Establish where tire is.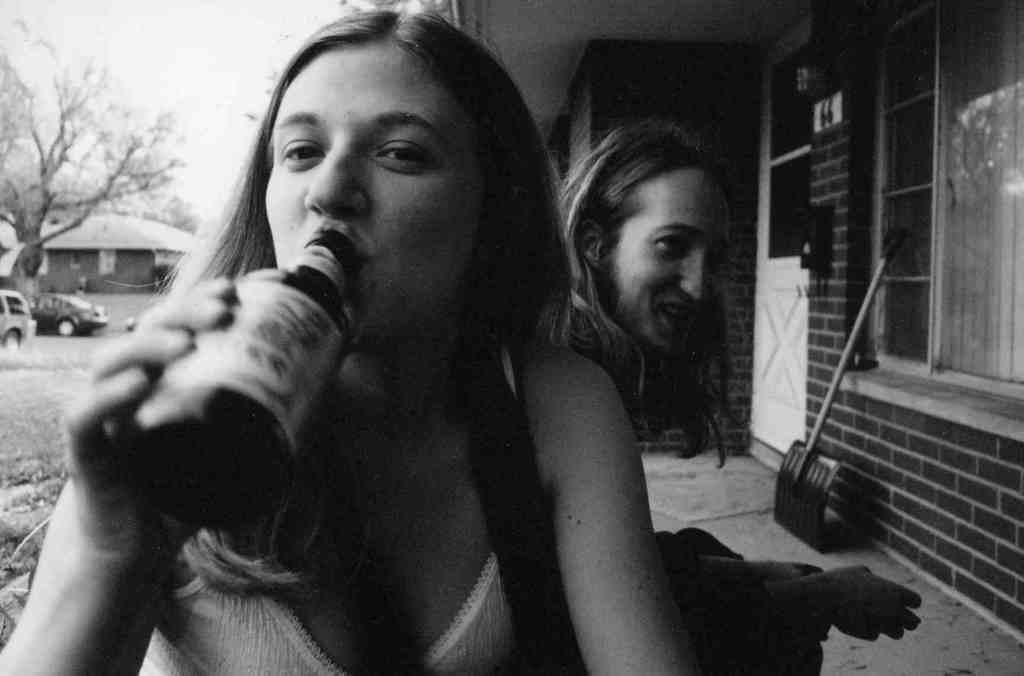
Established at [4,330,21,351].
